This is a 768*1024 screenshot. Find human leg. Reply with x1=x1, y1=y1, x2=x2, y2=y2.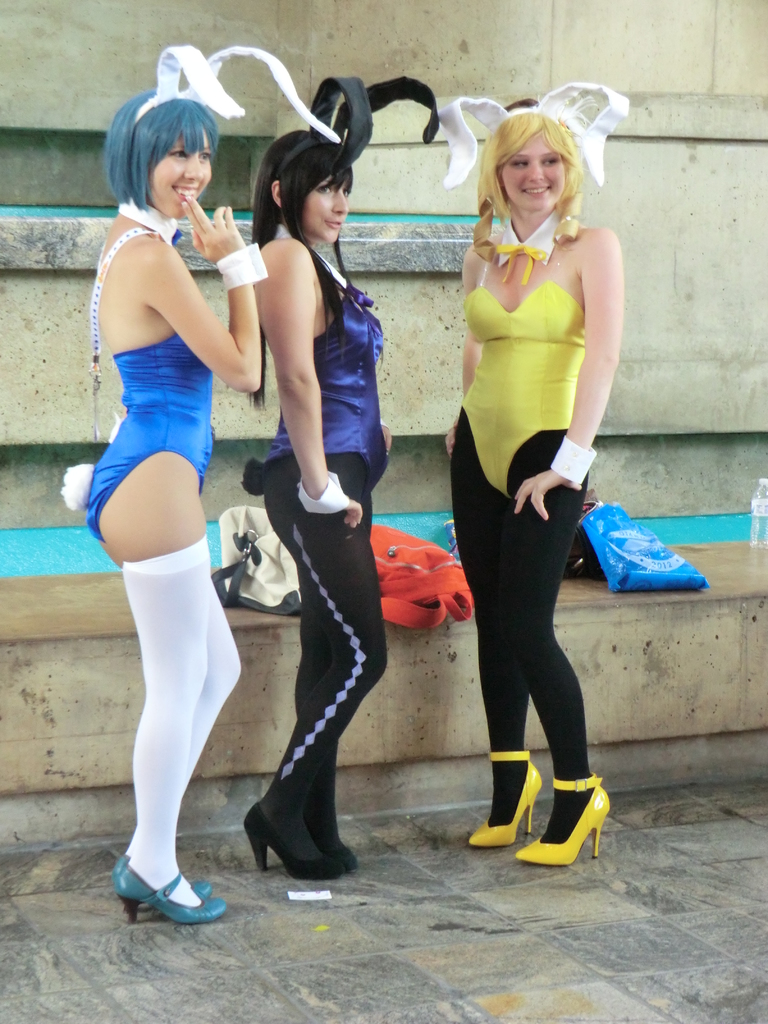
x1=91, y1=462, x2=233, y2=933.
